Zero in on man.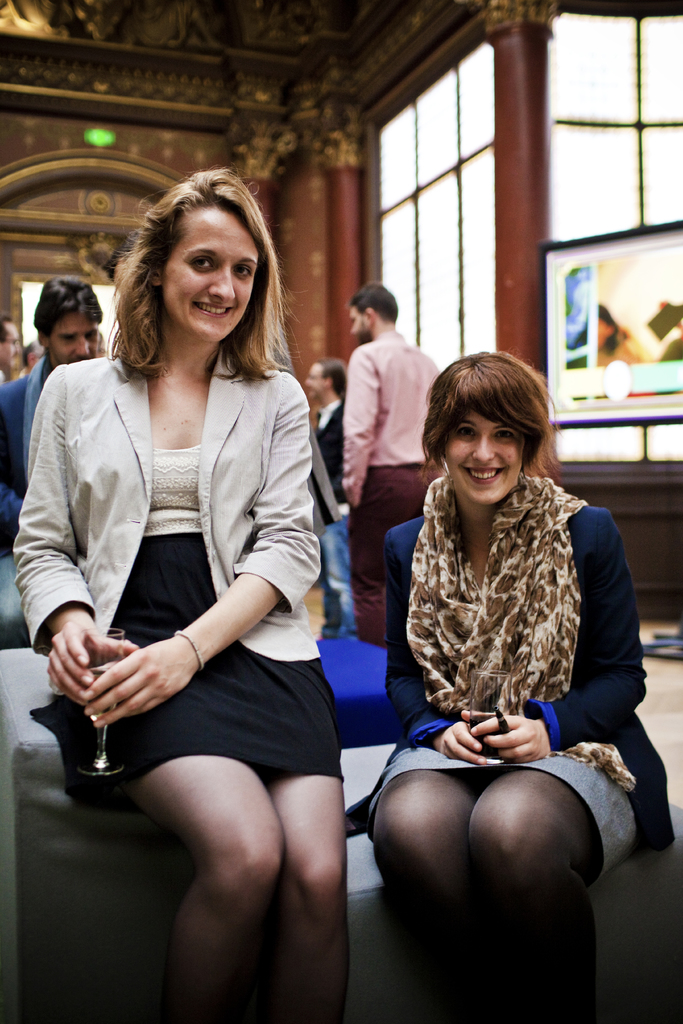
Zeroed in: x1=22 y1=337 x2=45 y2=378.
